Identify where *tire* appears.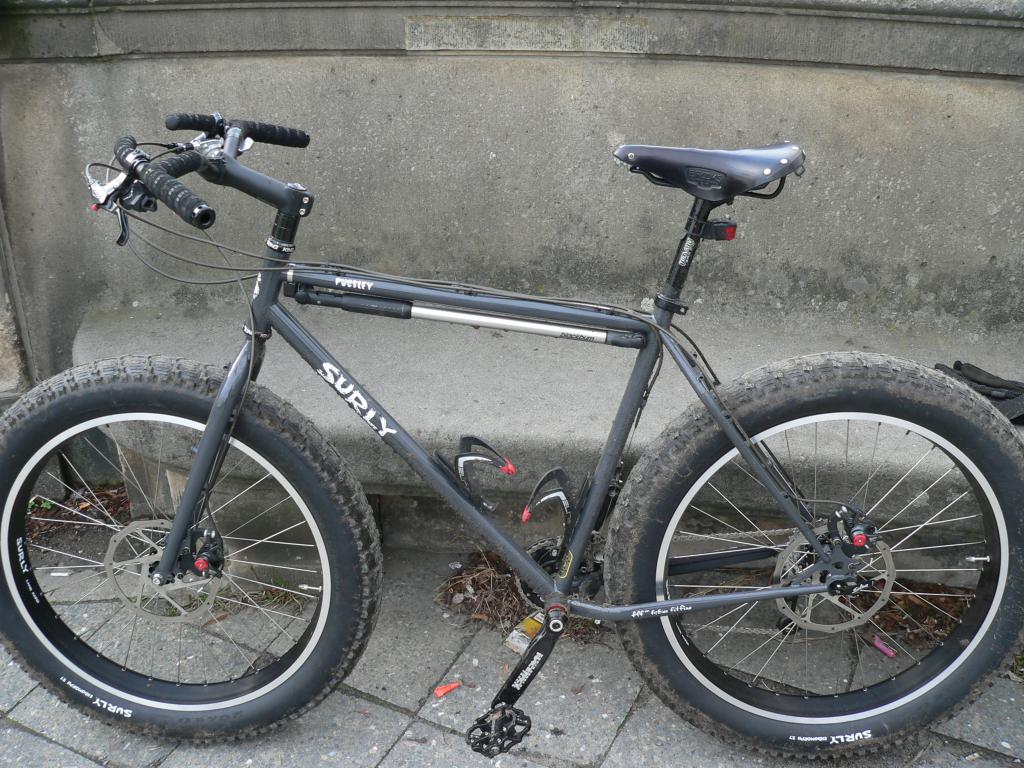
Appears at box=[601, 347, 1023, 755].
